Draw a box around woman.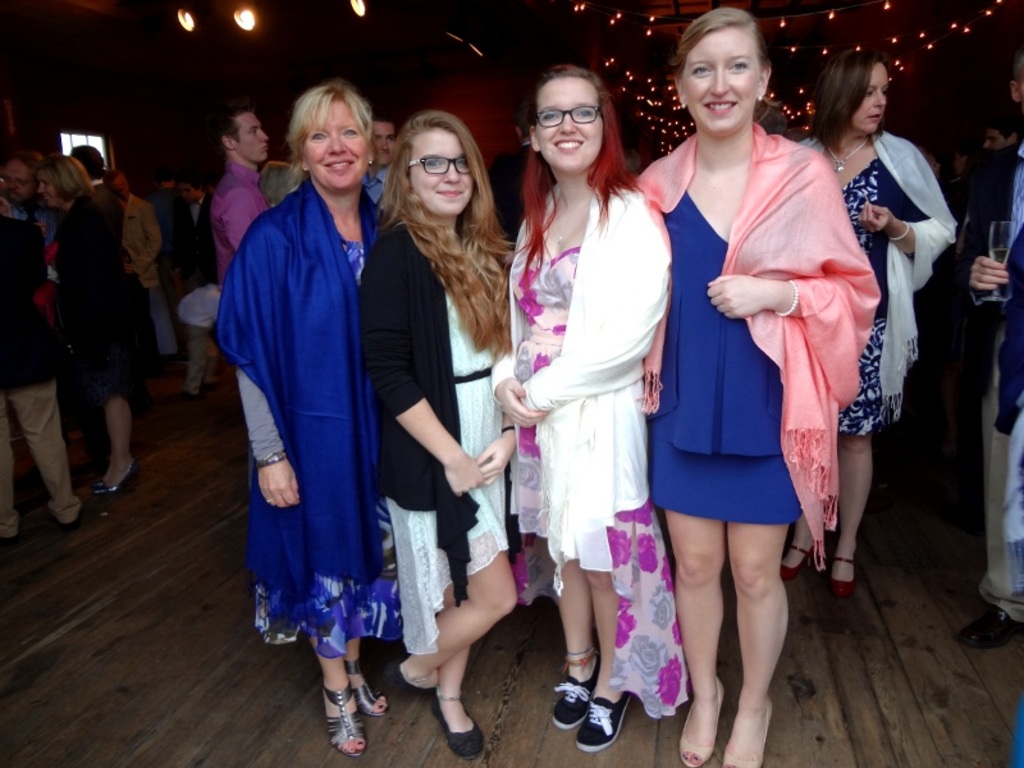
[361, 104, 524, 764].
